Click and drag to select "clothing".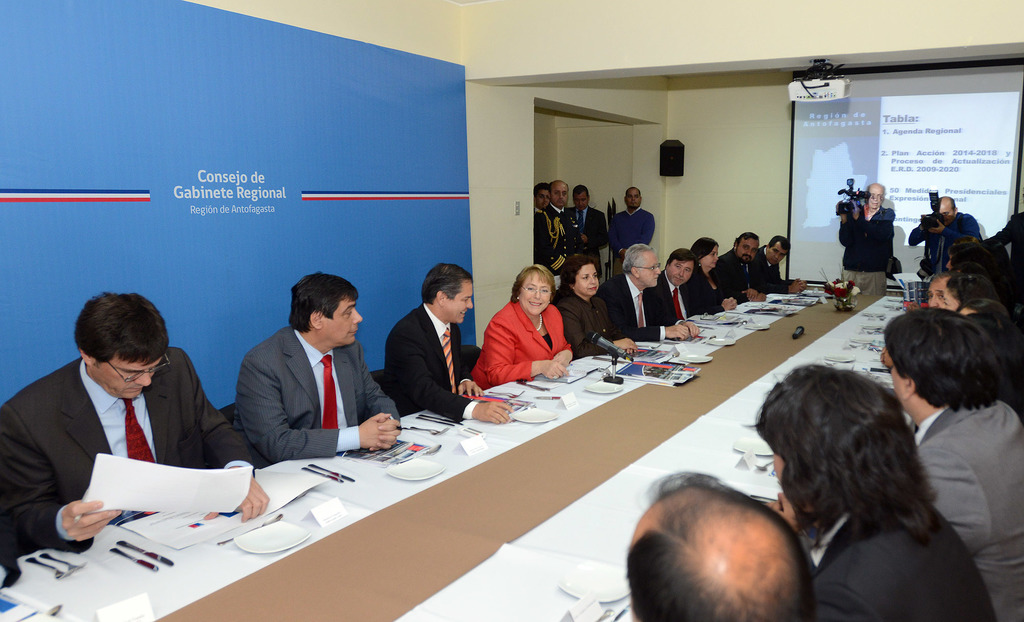
Selection: [x1=238, y1=319, x2=409, y2=472].
